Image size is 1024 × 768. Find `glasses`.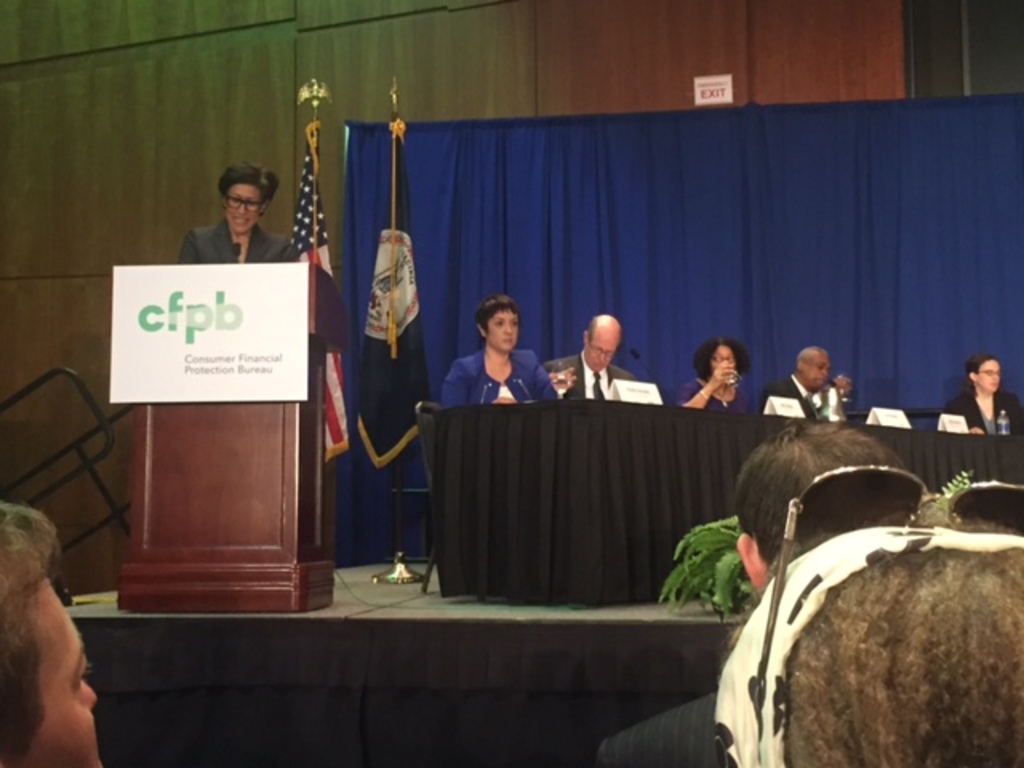
{"x1": 709, "y1": 350, "x2": 739, "y2": 368}.
